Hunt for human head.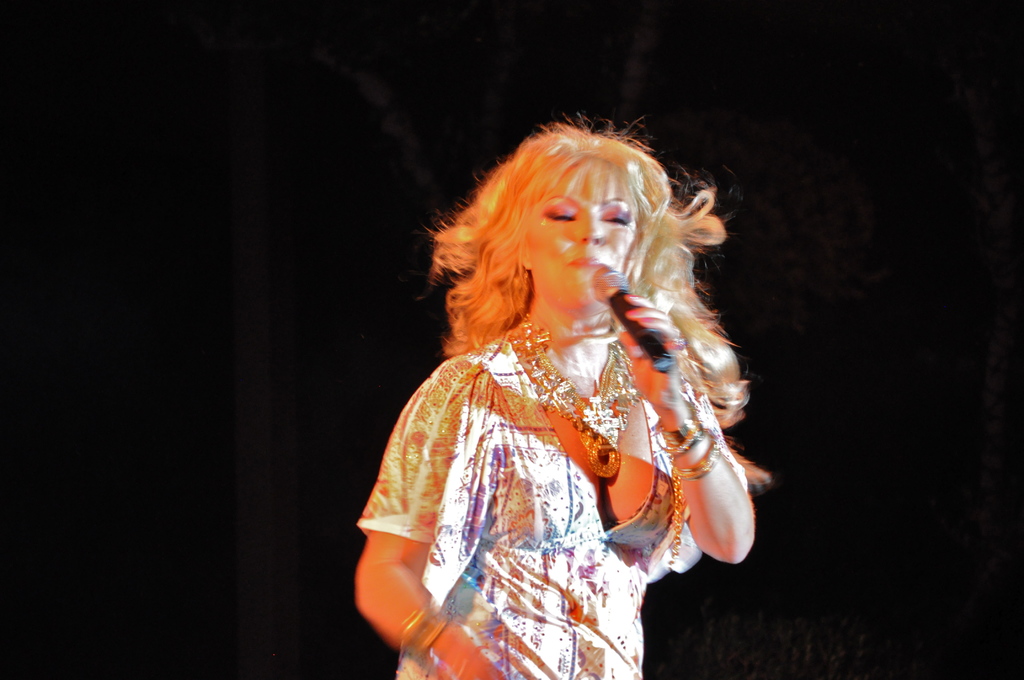
Hunted down at {"left": 463, "top": 117, "right": 706, "bottom": 317}.
